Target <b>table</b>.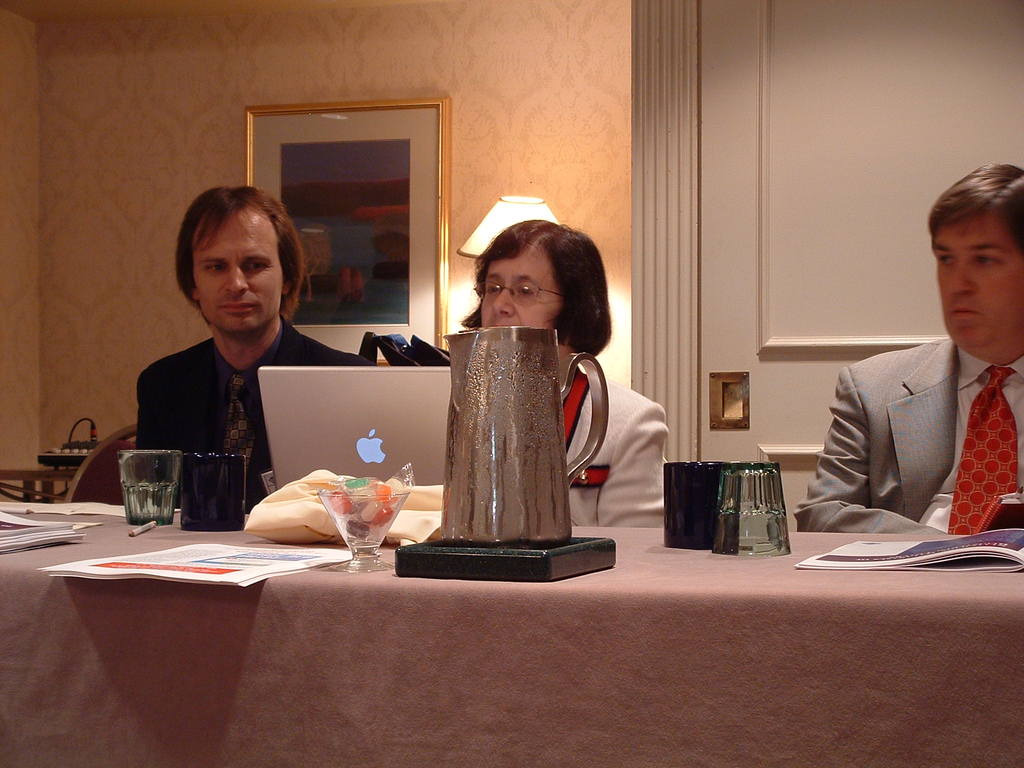
Target region: region(0, 500, 886, 735).
